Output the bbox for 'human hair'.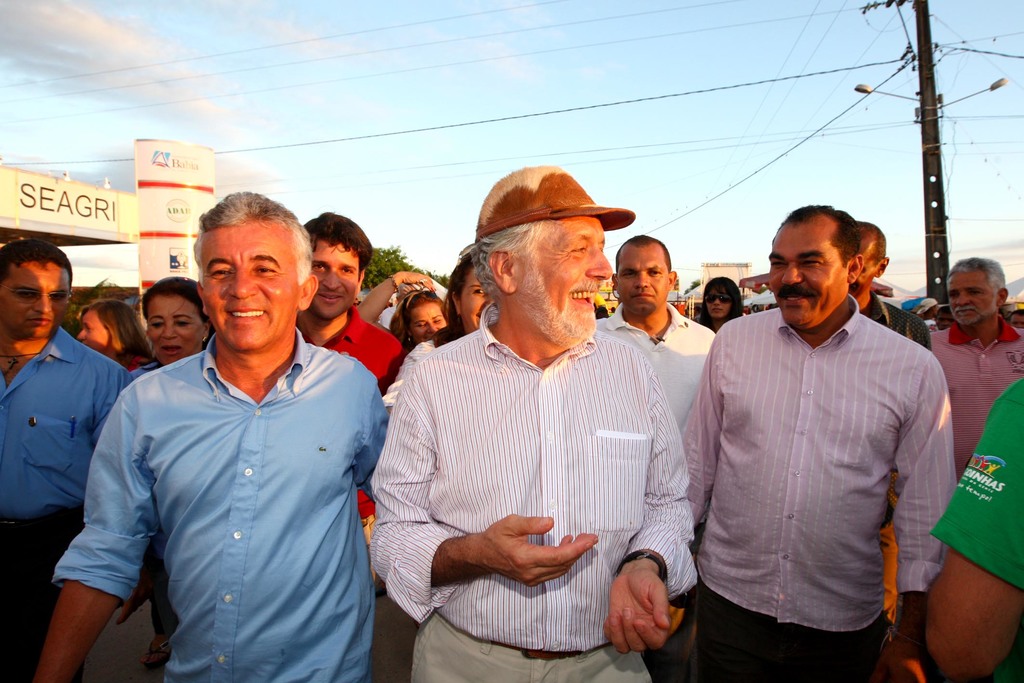
141, 276, 211, 327.
